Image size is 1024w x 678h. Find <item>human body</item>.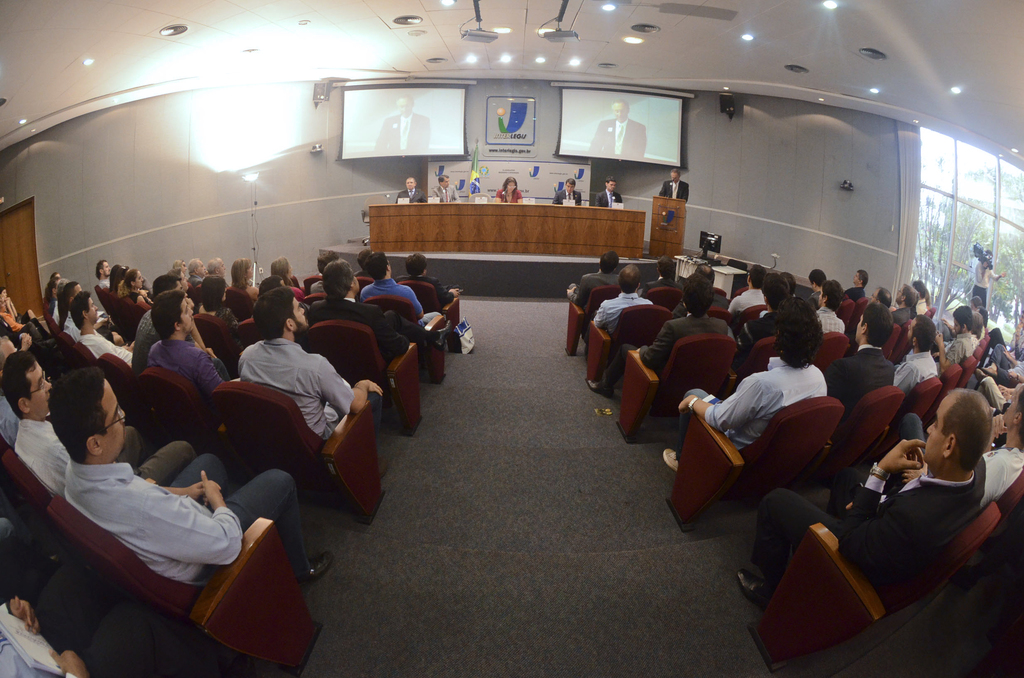
(x1=158, y1=278, x2=216, y2=411).
